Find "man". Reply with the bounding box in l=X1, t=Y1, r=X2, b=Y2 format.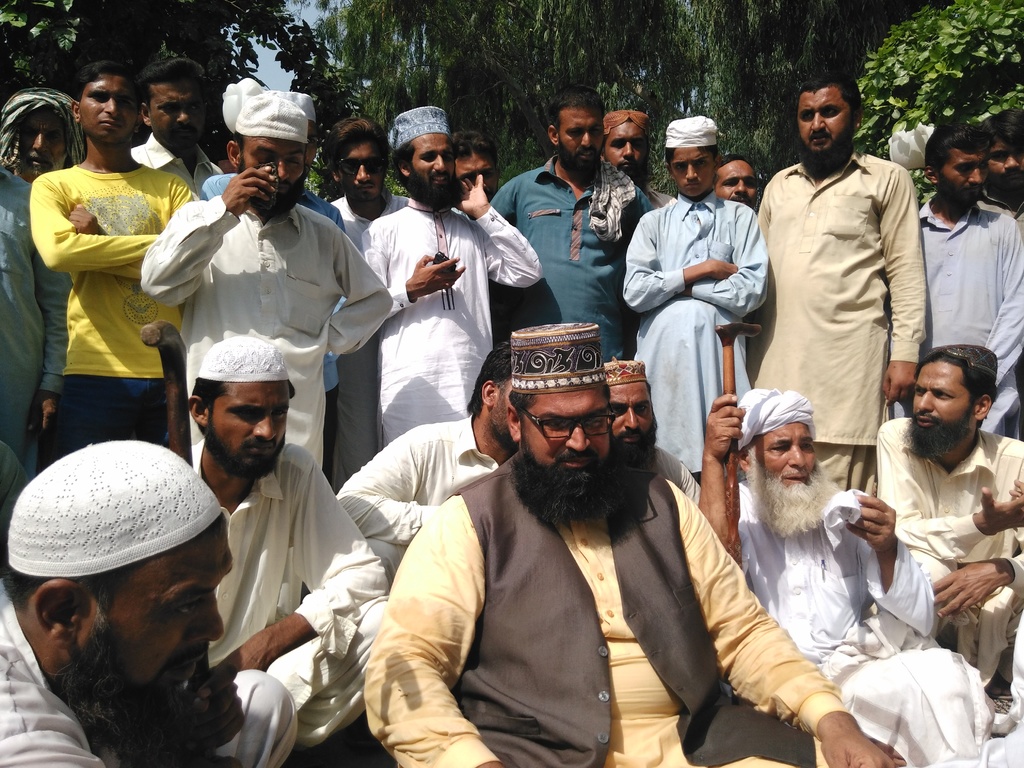
l=916, t=120, r=1023, b=437.
